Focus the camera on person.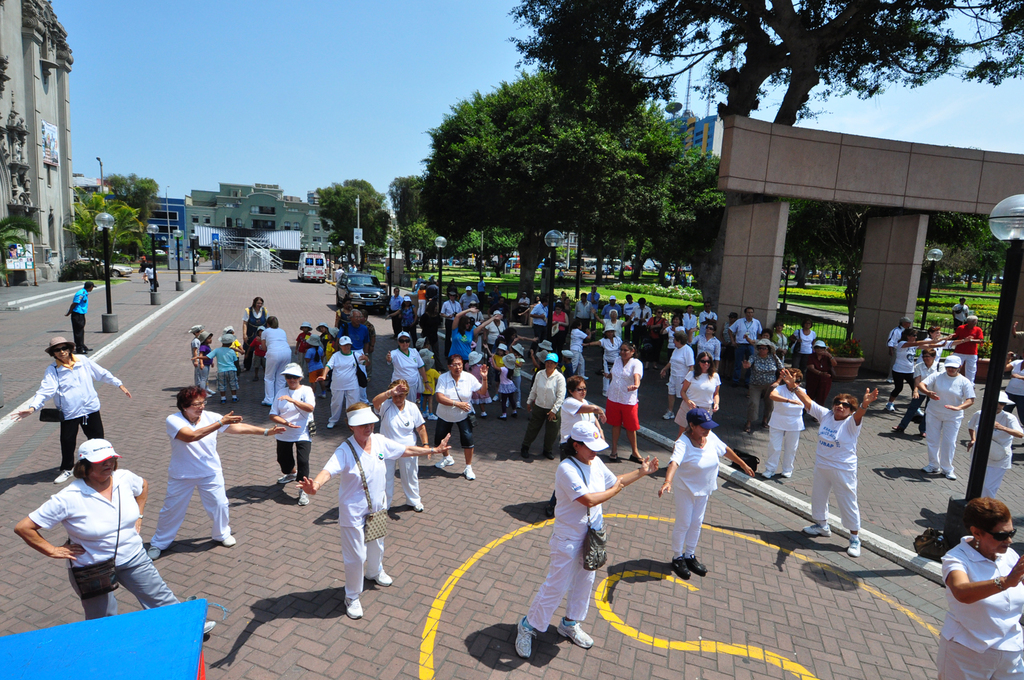
Focus region: (left=543, top=373, right=607, bottom=509).
